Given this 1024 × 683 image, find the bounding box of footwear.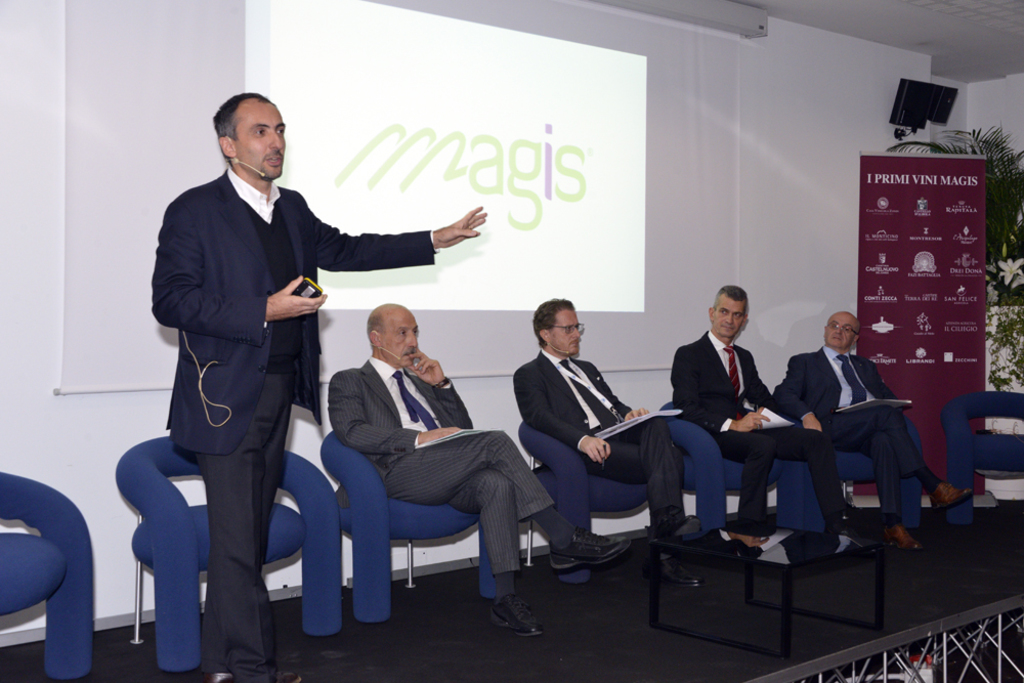
pyautogui.locateOnScreen(928, 484, 979, 511).
